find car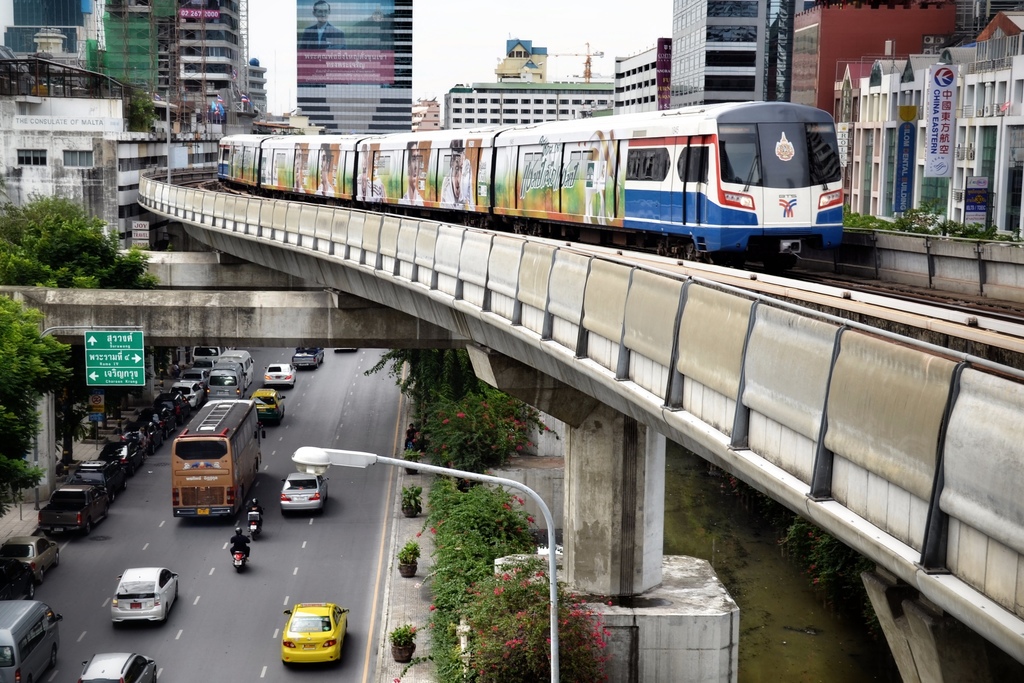
bbox(74, 649, 159, 682)
